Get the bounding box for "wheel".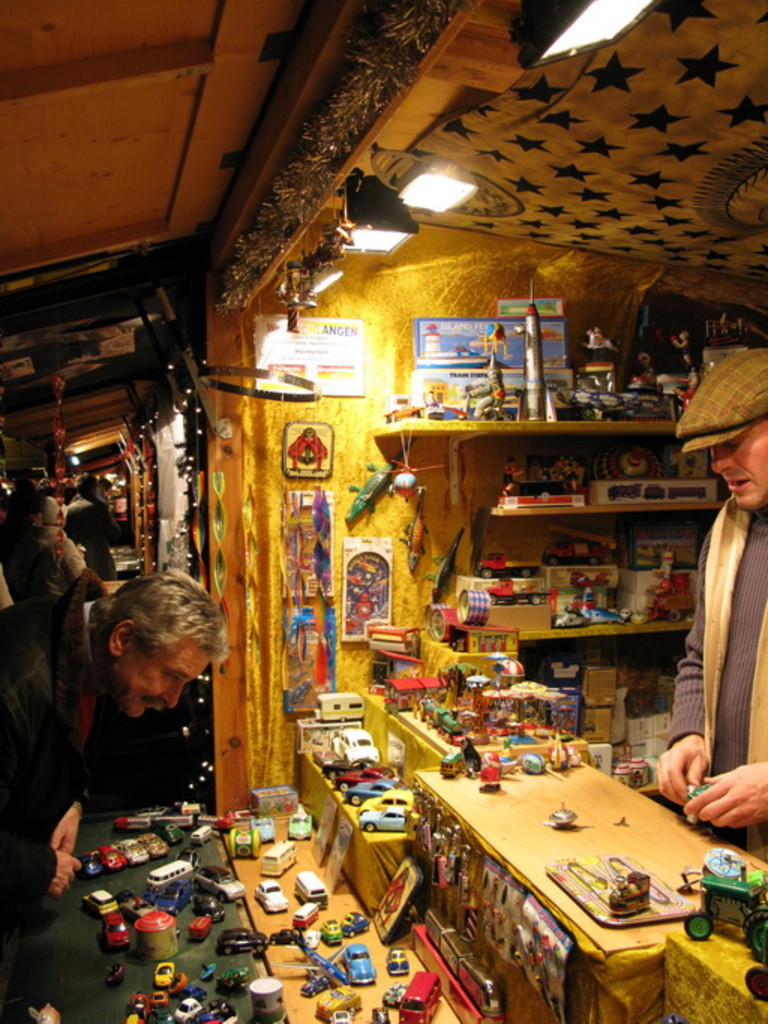
bbox=[216, 897, 225, 904].
